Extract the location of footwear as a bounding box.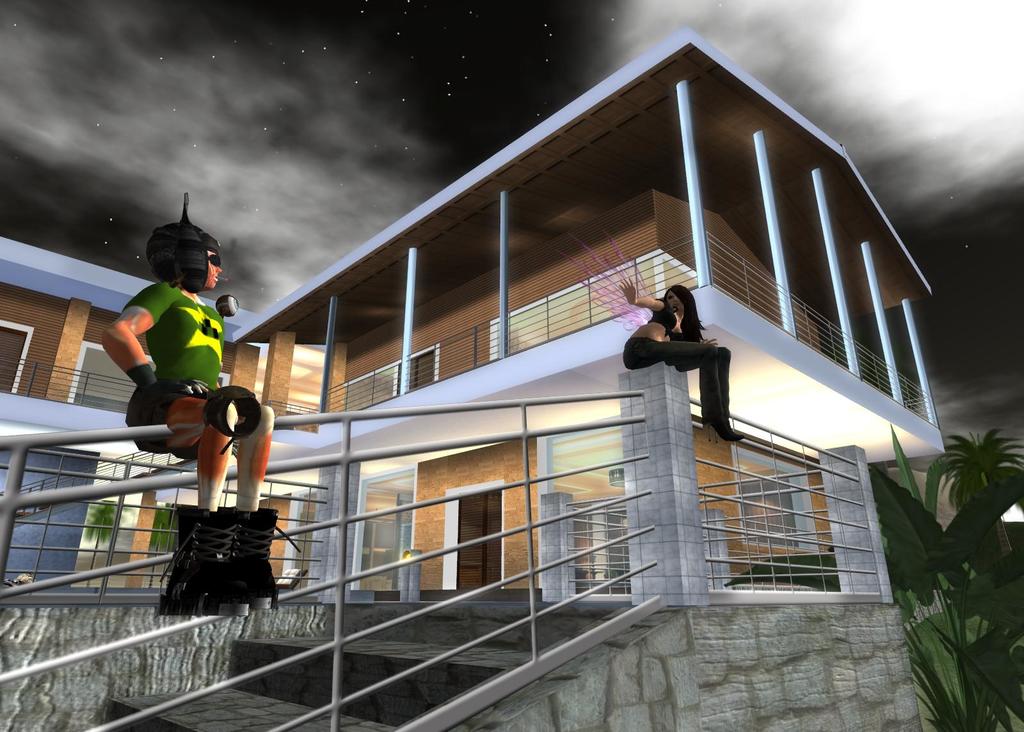
box(152, 505, 249, 620).
